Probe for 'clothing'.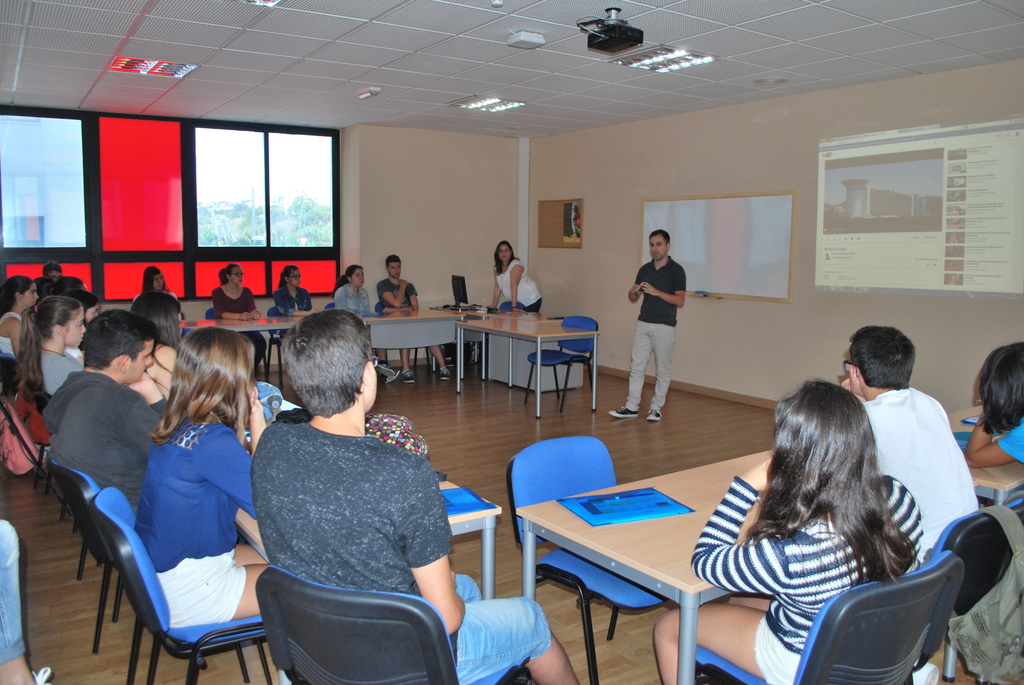
Probe result: (x1=500, y1=256, x2=545, y2=311).
